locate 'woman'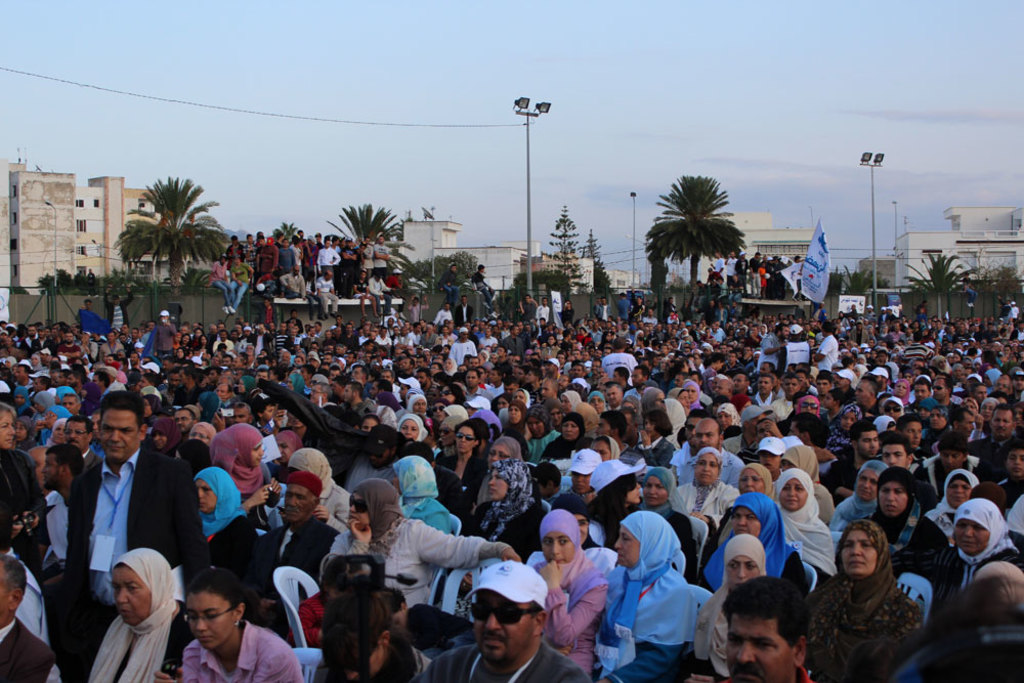
region(804, 519, 927, 682)
